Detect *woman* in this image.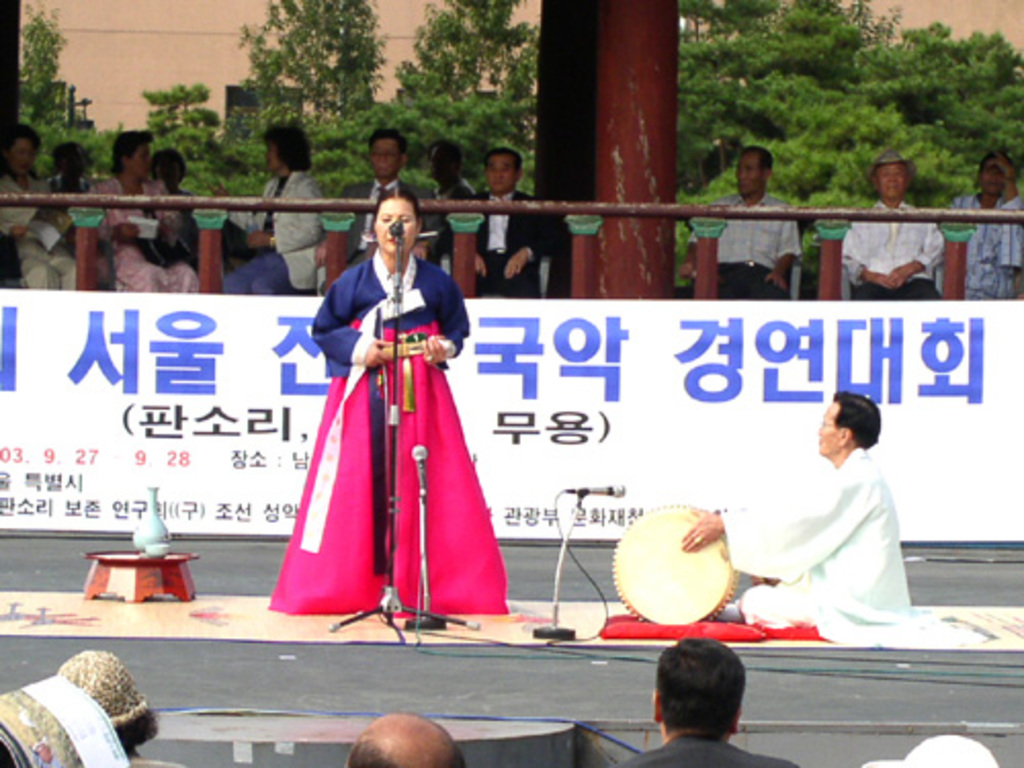
Detection: 219 127 324 301.
